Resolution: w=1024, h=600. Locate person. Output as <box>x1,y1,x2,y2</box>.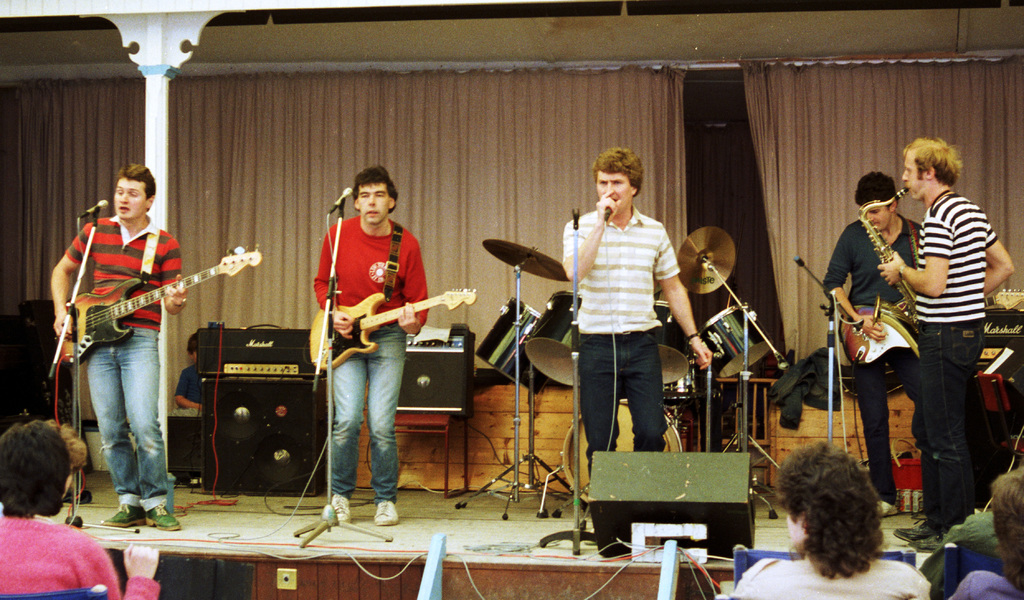
<box>564,147,714,558</box>.
